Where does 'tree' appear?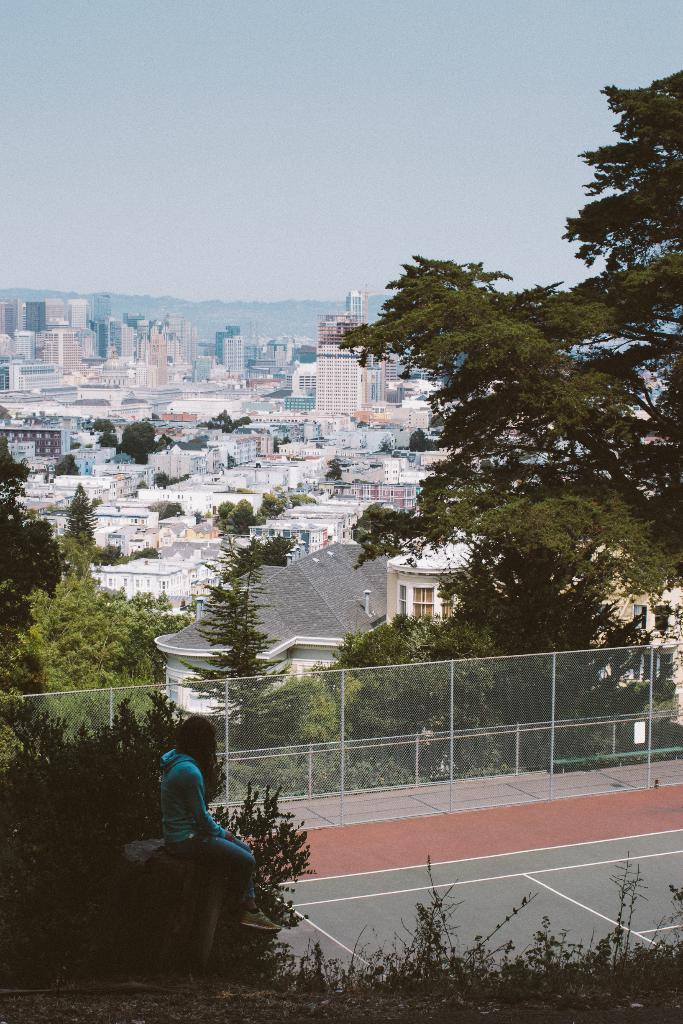
Appears at box(232, 486, 253, 495).
